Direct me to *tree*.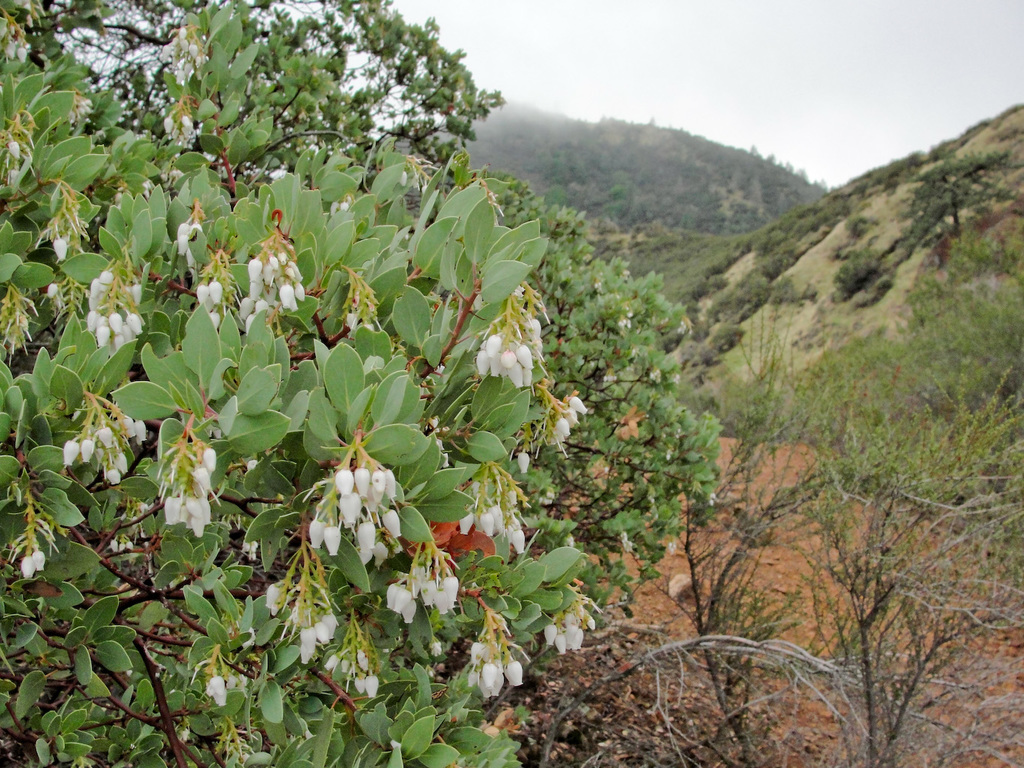
Direction: bbox=[0, 0, 725, 767].
